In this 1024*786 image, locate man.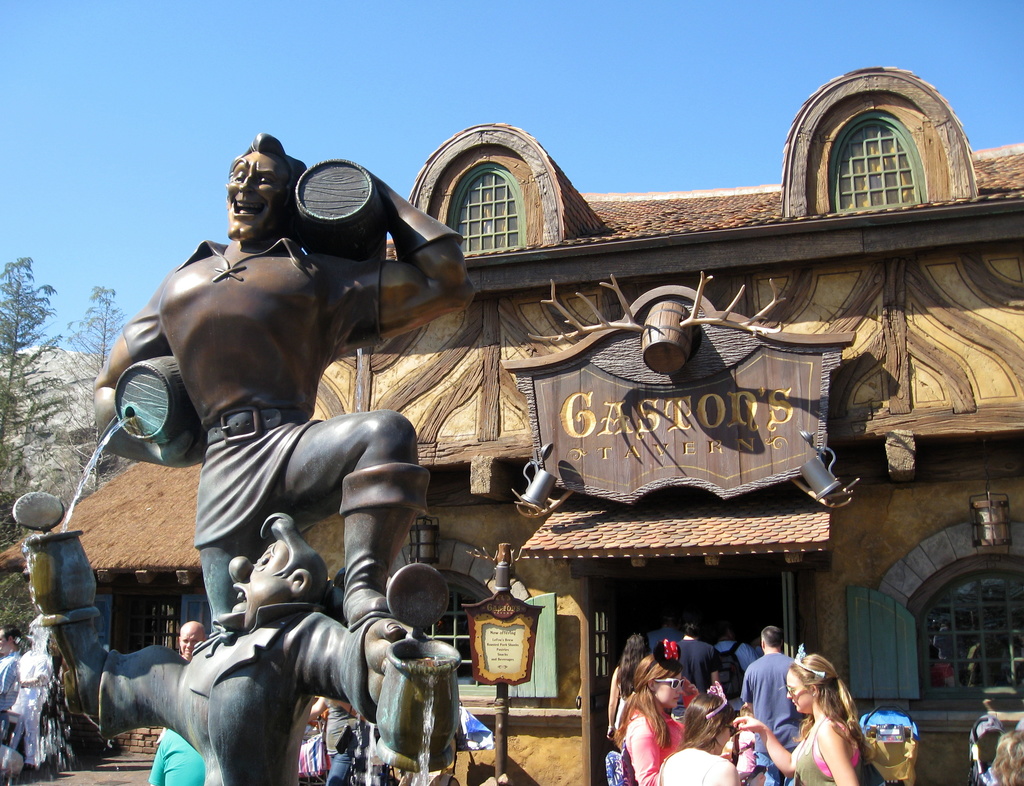
Bounding box: 671,620,717,720.
